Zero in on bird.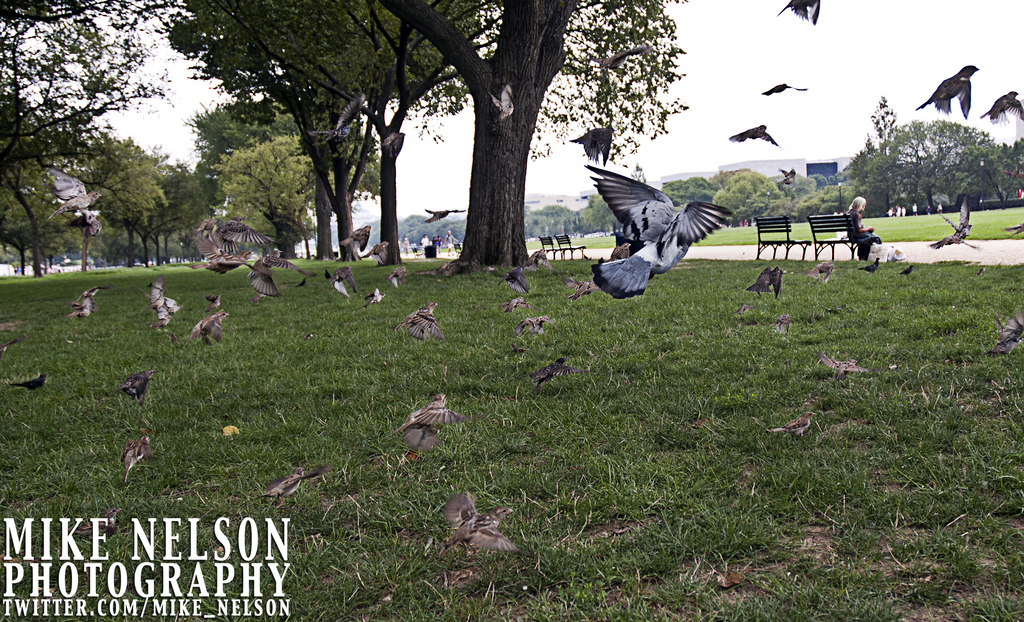
Zeroed in: 925,206,971,258.
